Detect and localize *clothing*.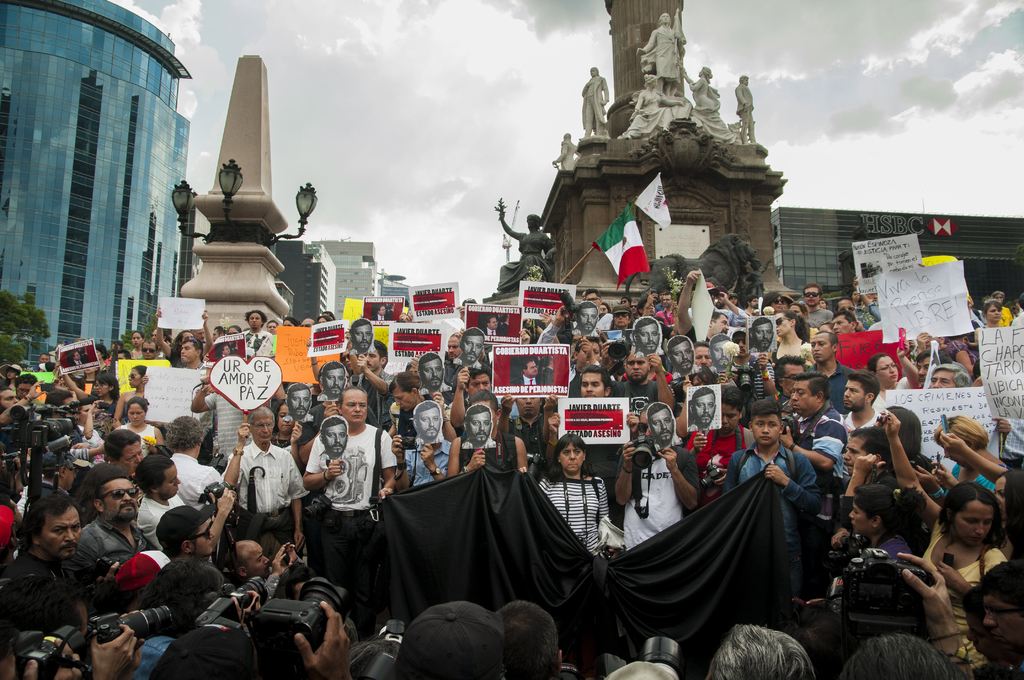
Localized at 916,535,1008,668.
